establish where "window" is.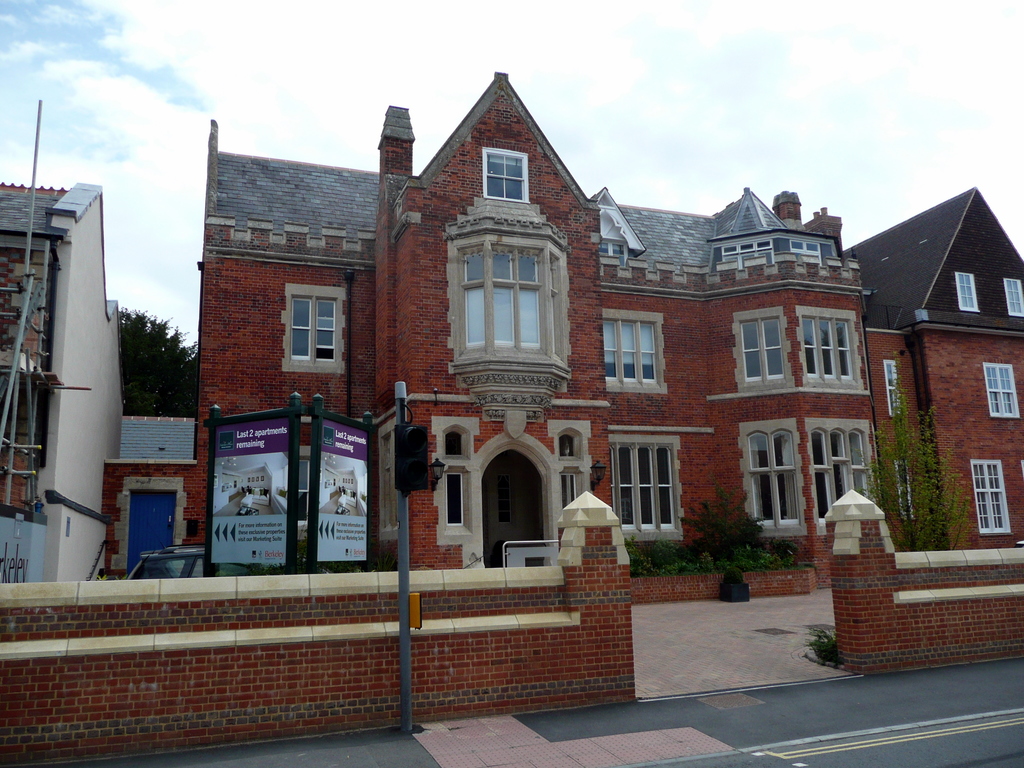
Established at left=967, top=454, right=1009, bottom=536.
